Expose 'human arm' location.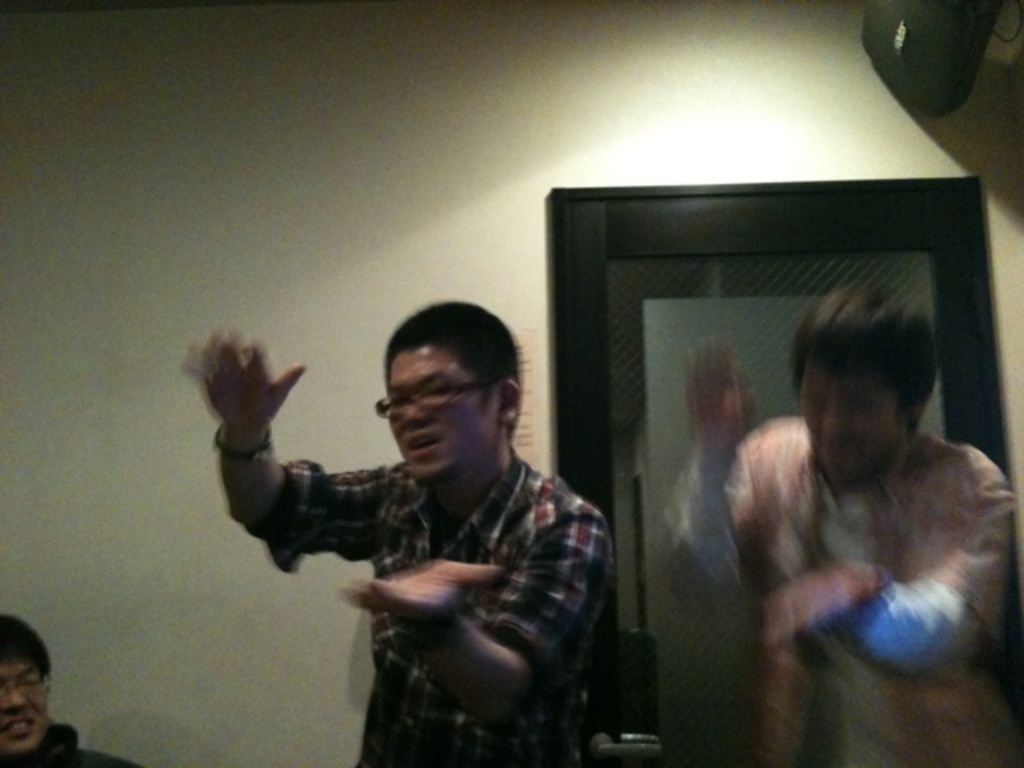
Exposed at (186, 326, 338, 536).
